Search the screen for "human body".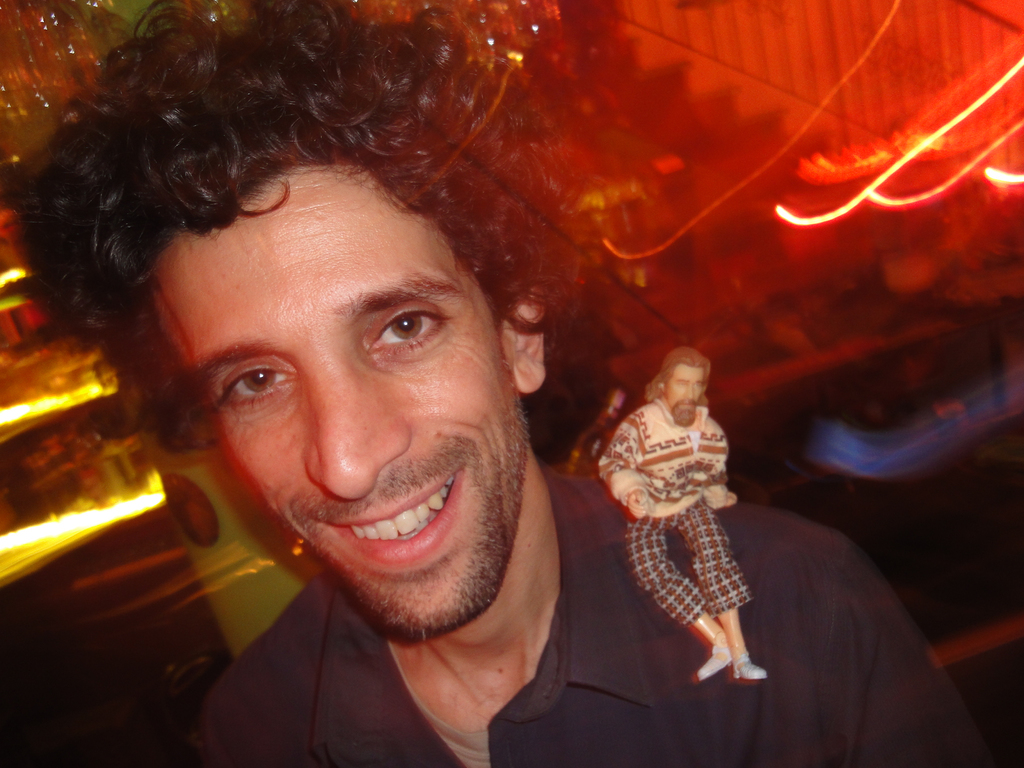
Found at 591 344 769 688.
